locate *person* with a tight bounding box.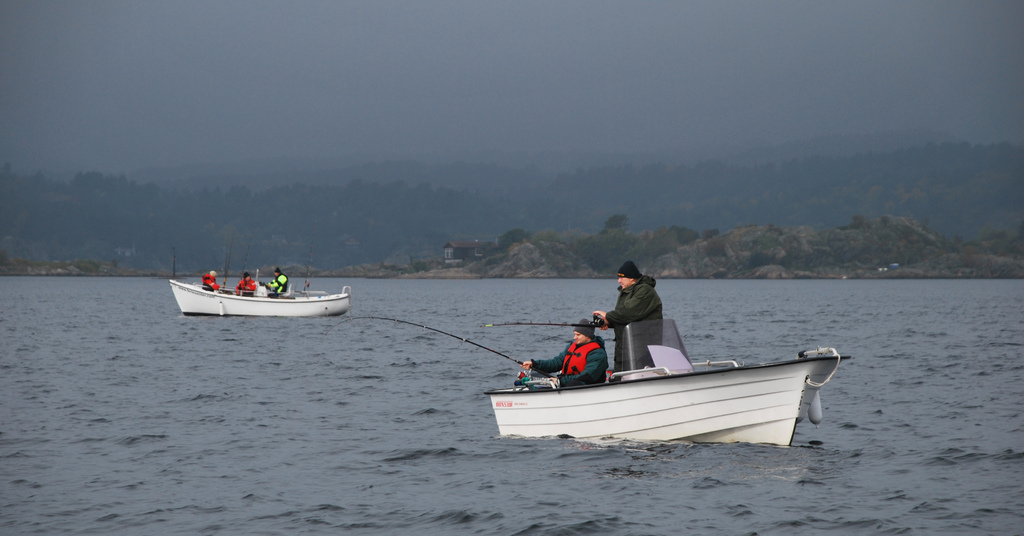
202/270/223/295.
